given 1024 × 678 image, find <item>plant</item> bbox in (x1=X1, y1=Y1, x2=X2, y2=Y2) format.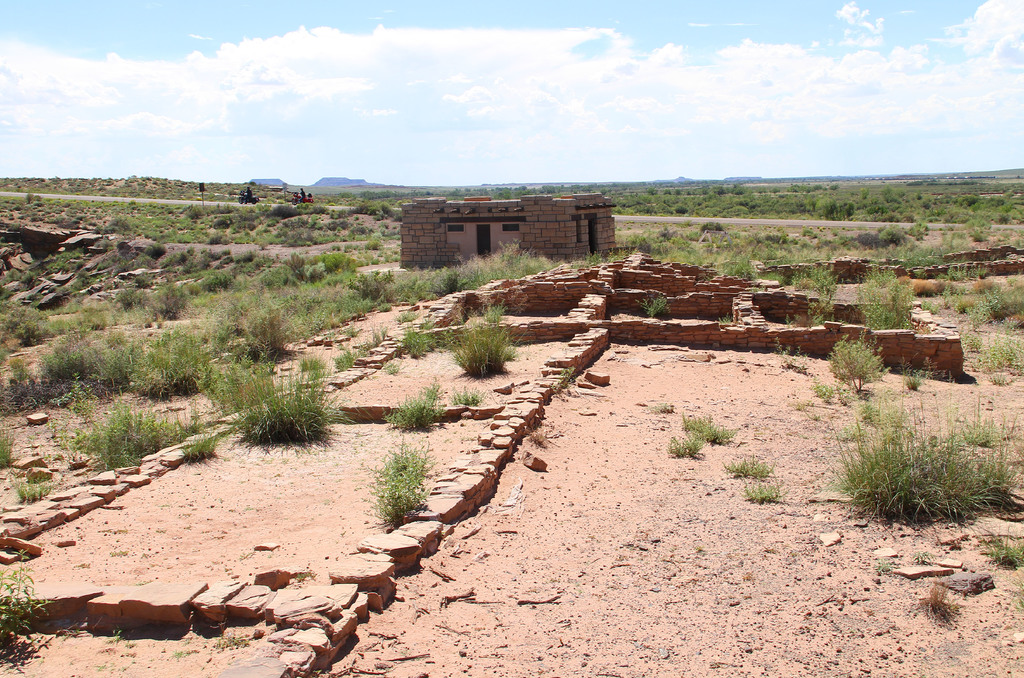
(x1=92, y1=216, x2=132, y2=239).
